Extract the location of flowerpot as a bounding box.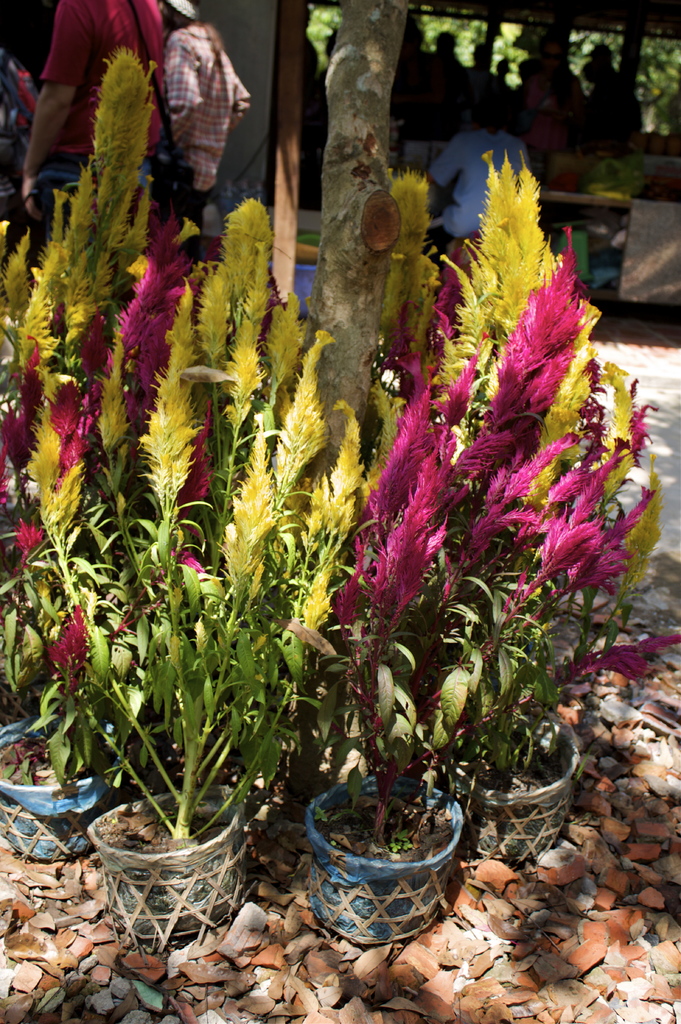
box(84, 779, 245, 943).
